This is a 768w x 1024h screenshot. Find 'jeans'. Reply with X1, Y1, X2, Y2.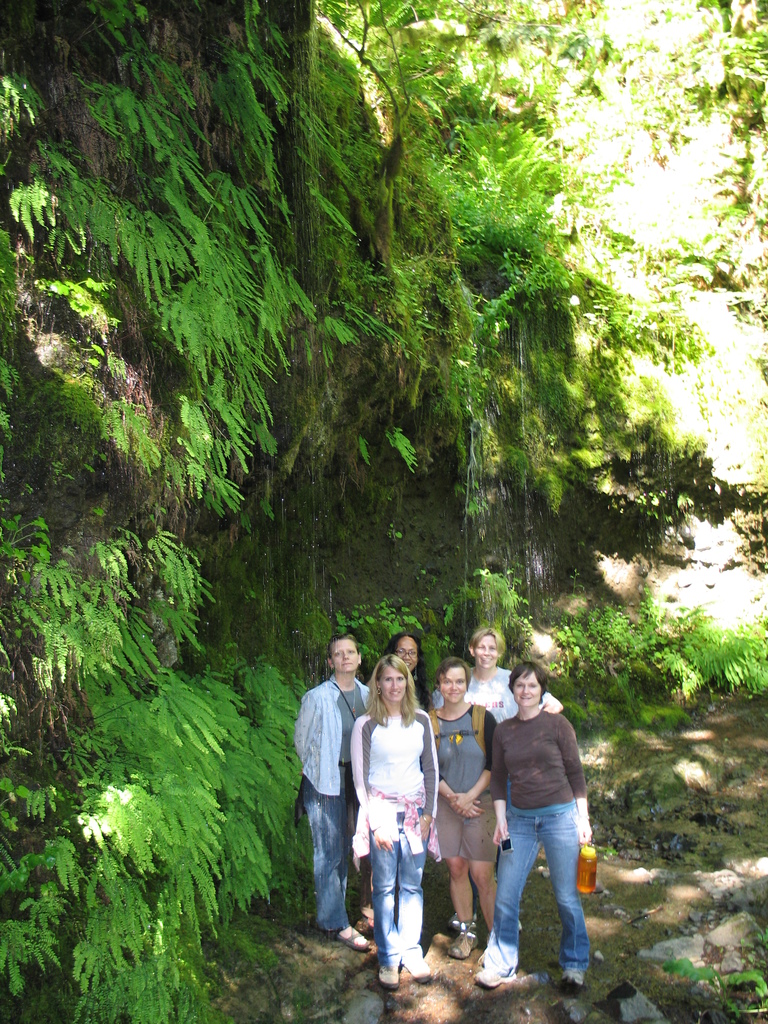
490, 801, 593, 992.
